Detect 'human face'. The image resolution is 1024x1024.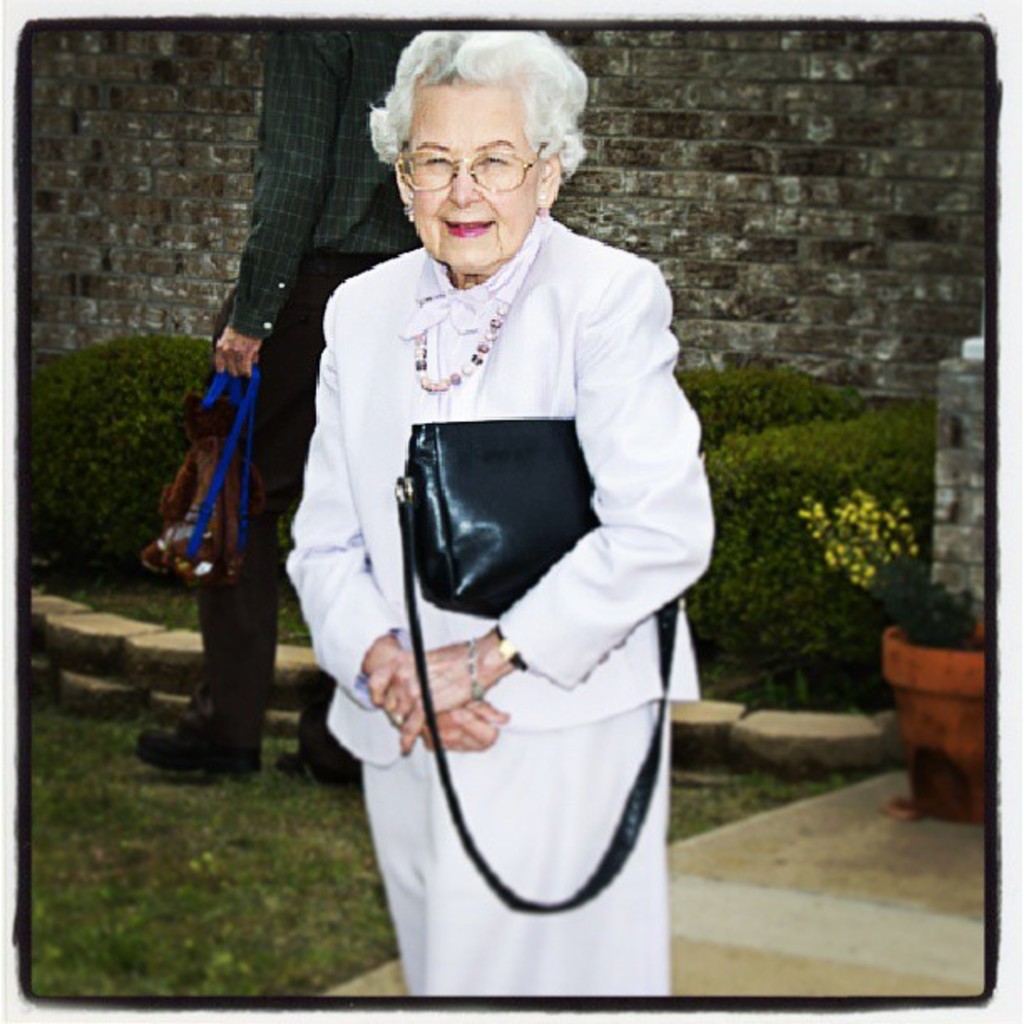
BBox(405, 80, 542, 274).
